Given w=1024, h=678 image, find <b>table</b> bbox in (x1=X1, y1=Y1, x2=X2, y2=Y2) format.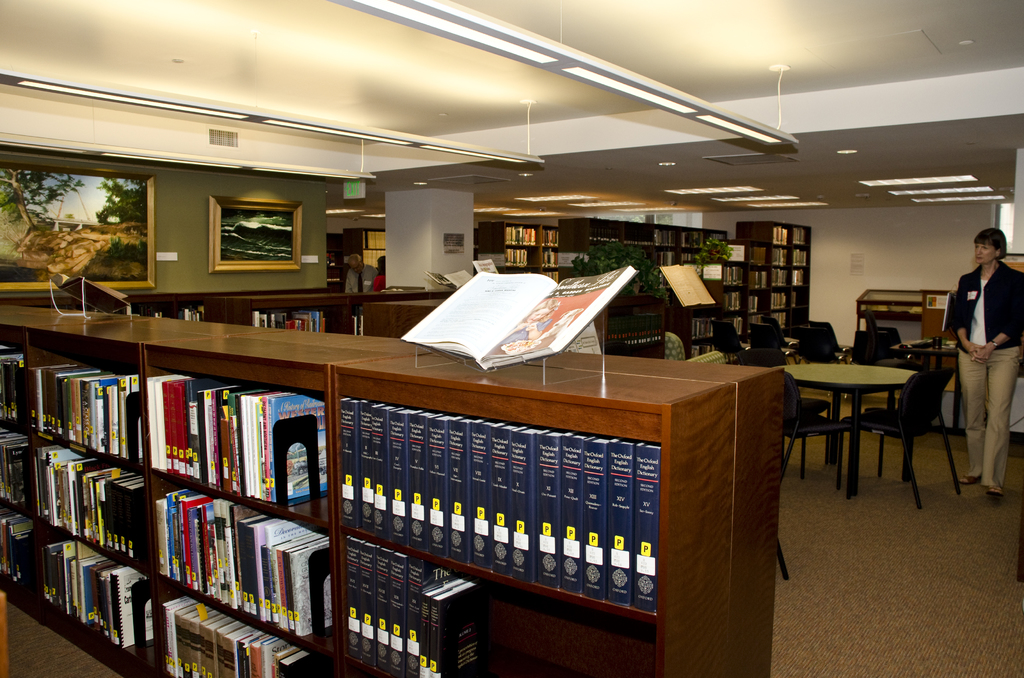
(x1=778, y1=361, x2=918, y2=500).
